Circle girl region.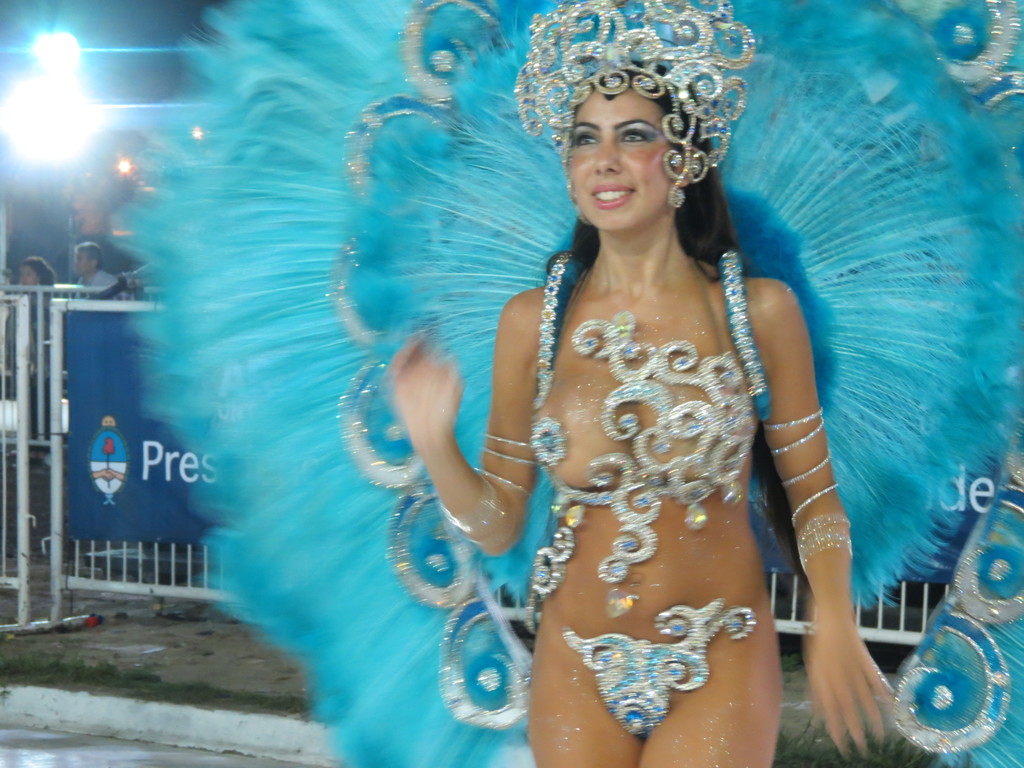
Region: box(108, 0, 1023, 767).
